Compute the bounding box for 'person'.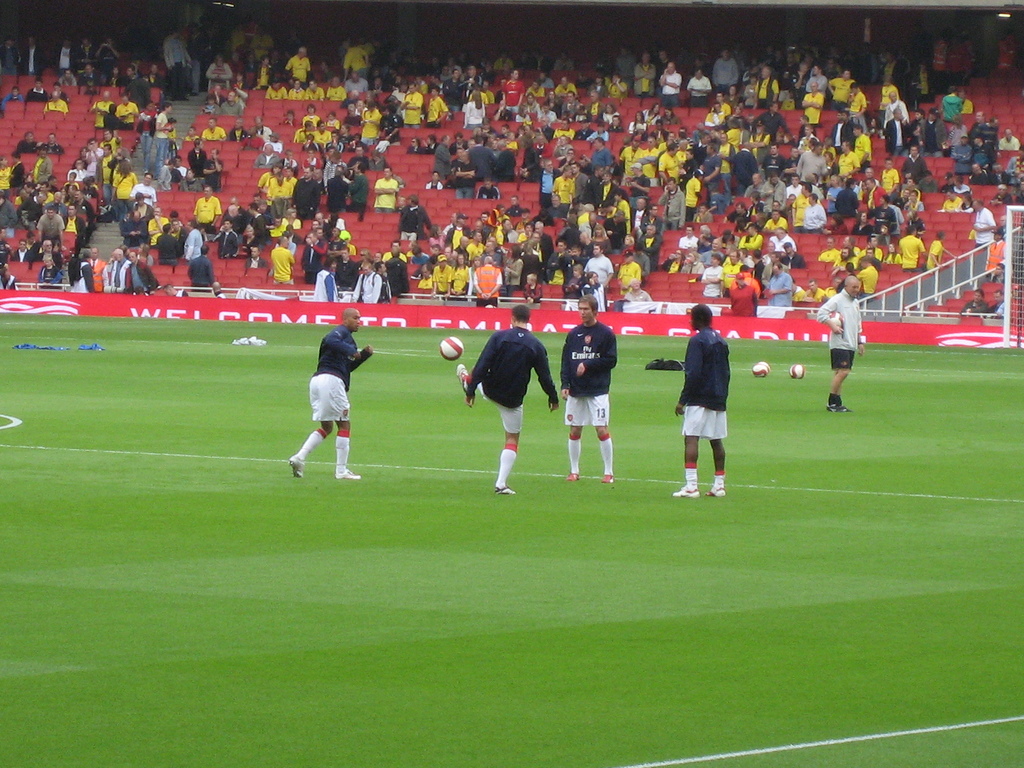
bbox=[562, 291, 623, 479].
